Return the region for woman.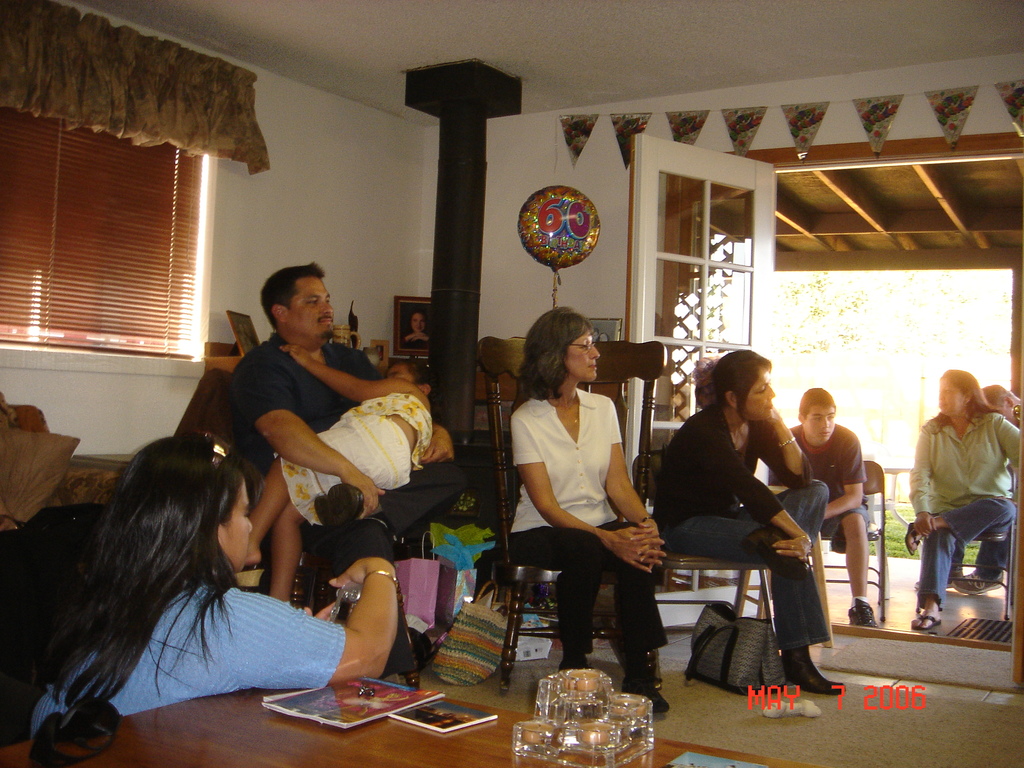
(17, 428, 401, 737).
